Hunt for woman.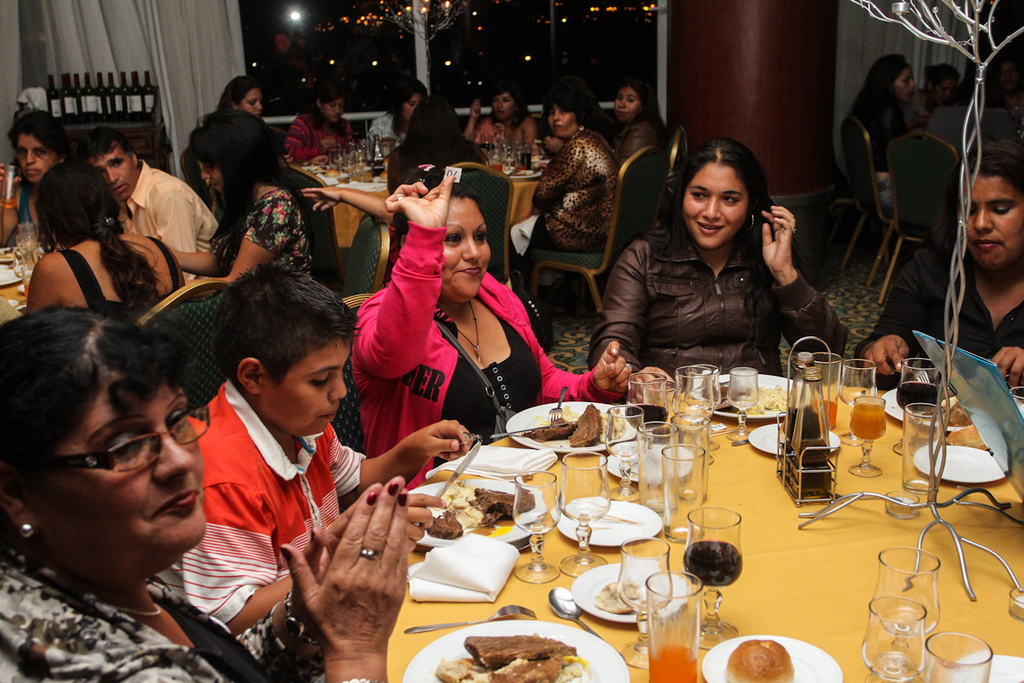
Hunted down at (23,164,191,329).
